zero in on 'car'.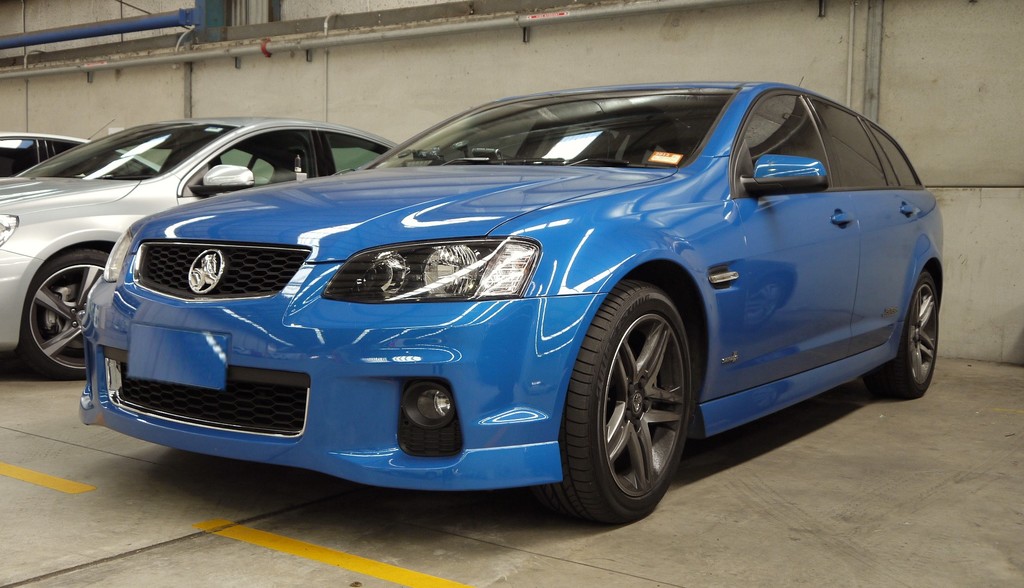
Zeroed in: {"left": 80, "top": 79, "right": 941, "bottom": 528}.
